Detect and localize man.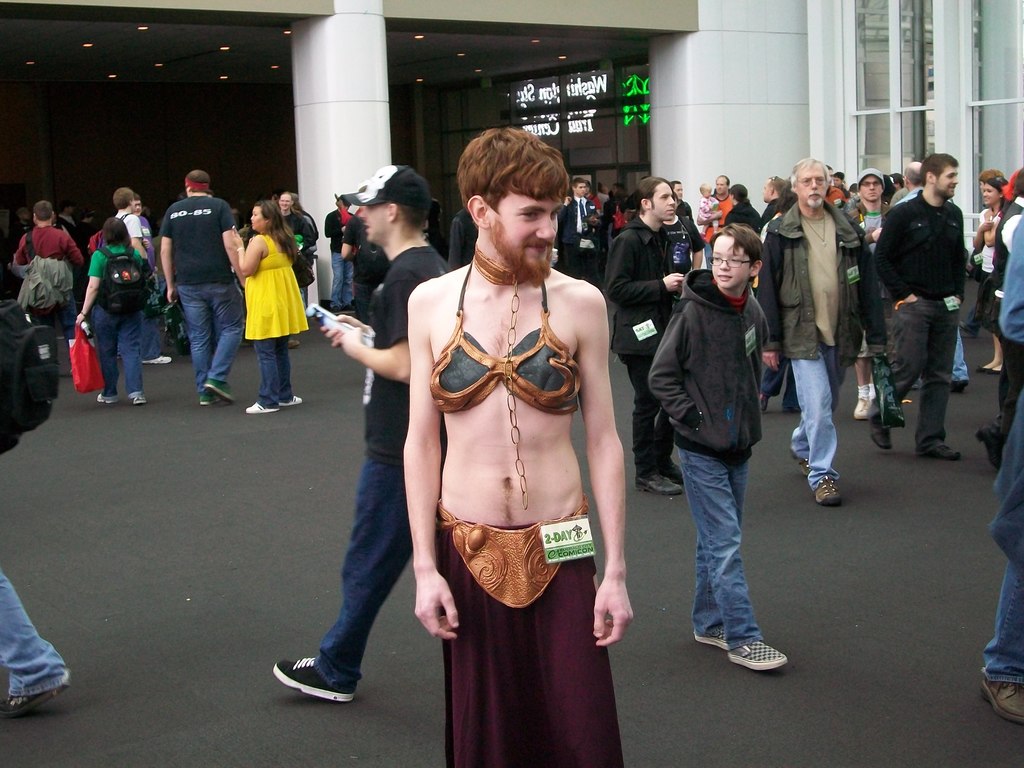
Localized at <box>979,402,1023,724</box>.
